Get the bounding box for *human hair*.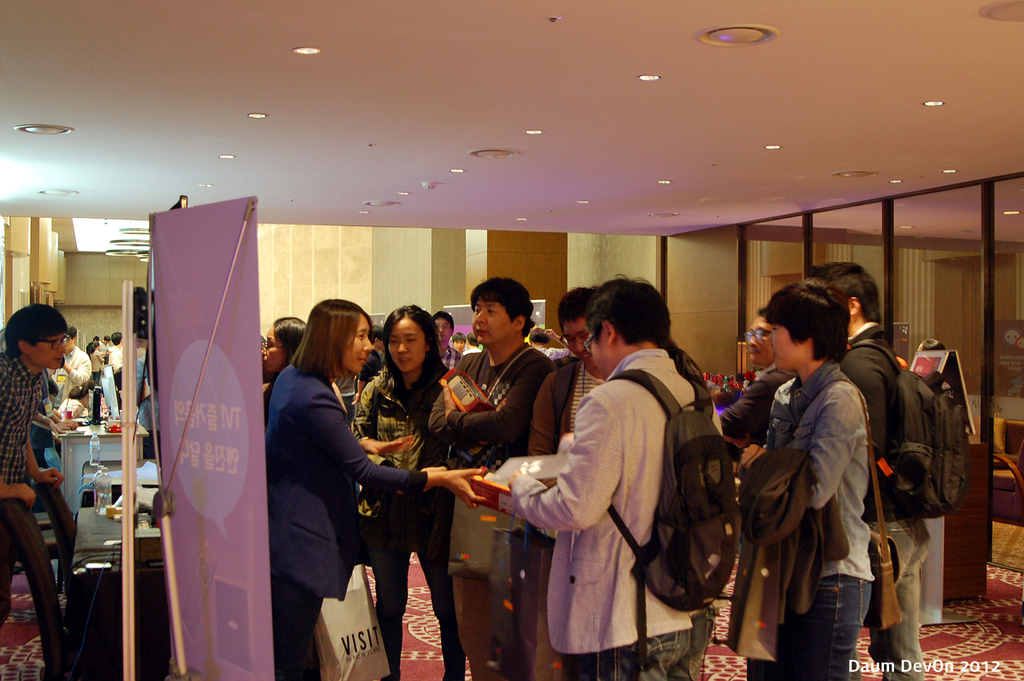
<box>113,332,122,347</box>.
